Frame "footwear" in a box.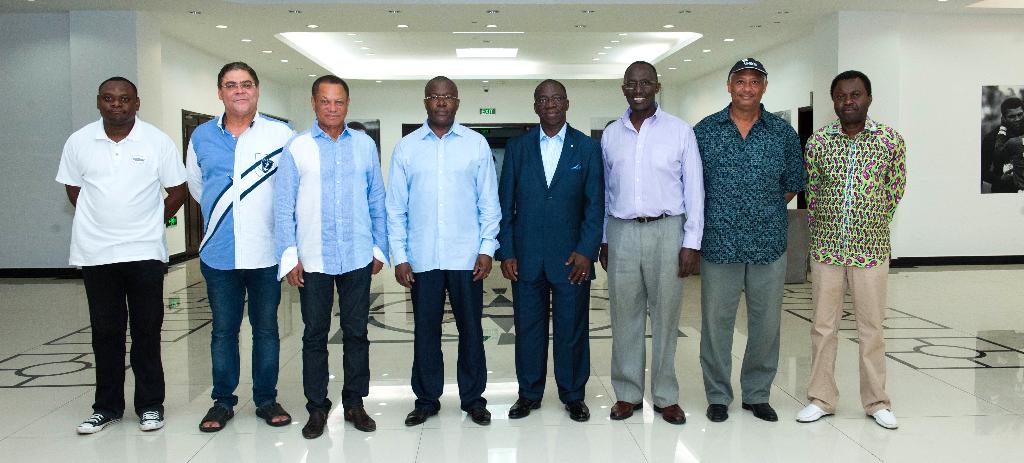
x1=76, y1=413, x2=120, y2=432.
